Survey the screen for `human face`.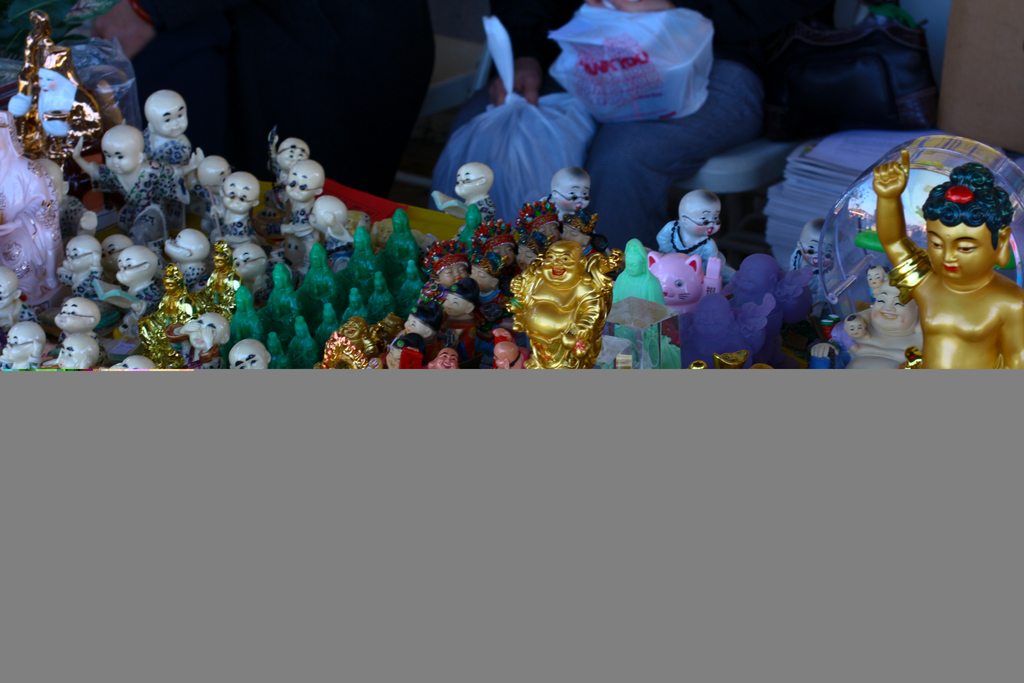
Survey found: box=[453, 169, 479, 193].
